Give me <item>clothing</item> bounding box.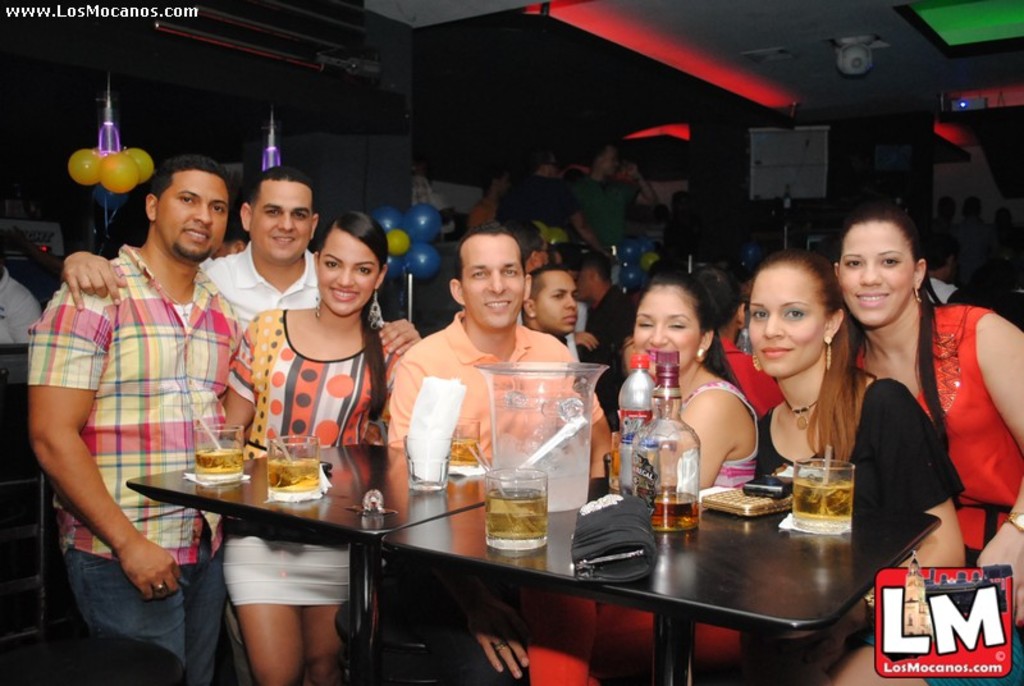
x1=215, y1=302, x2=404, y2=619.
